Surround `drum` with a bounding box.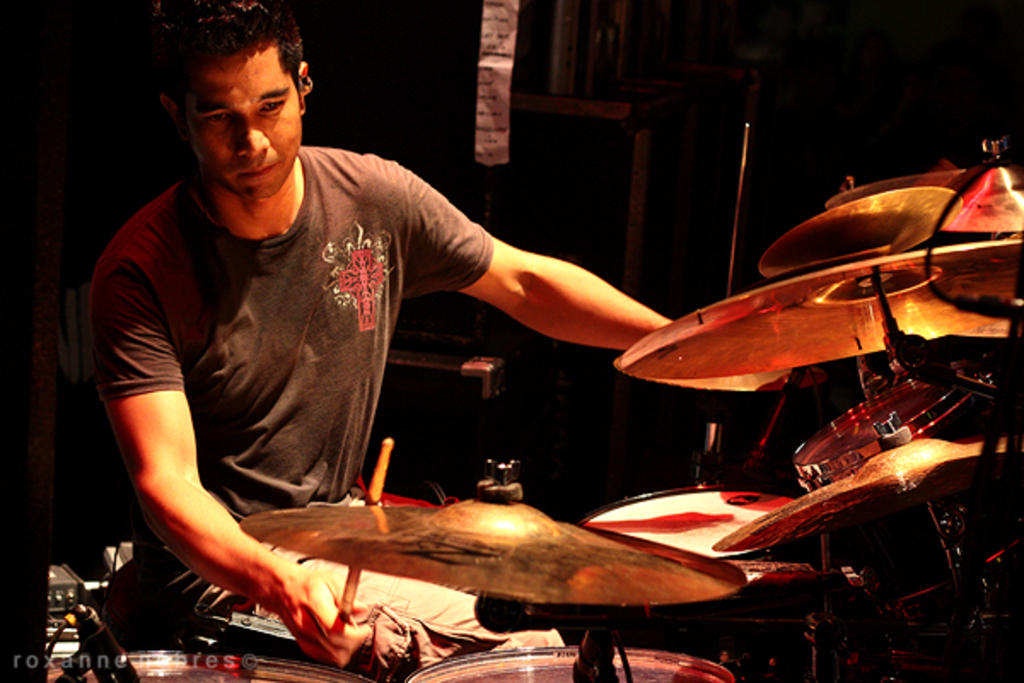
[48,652,379,681].
